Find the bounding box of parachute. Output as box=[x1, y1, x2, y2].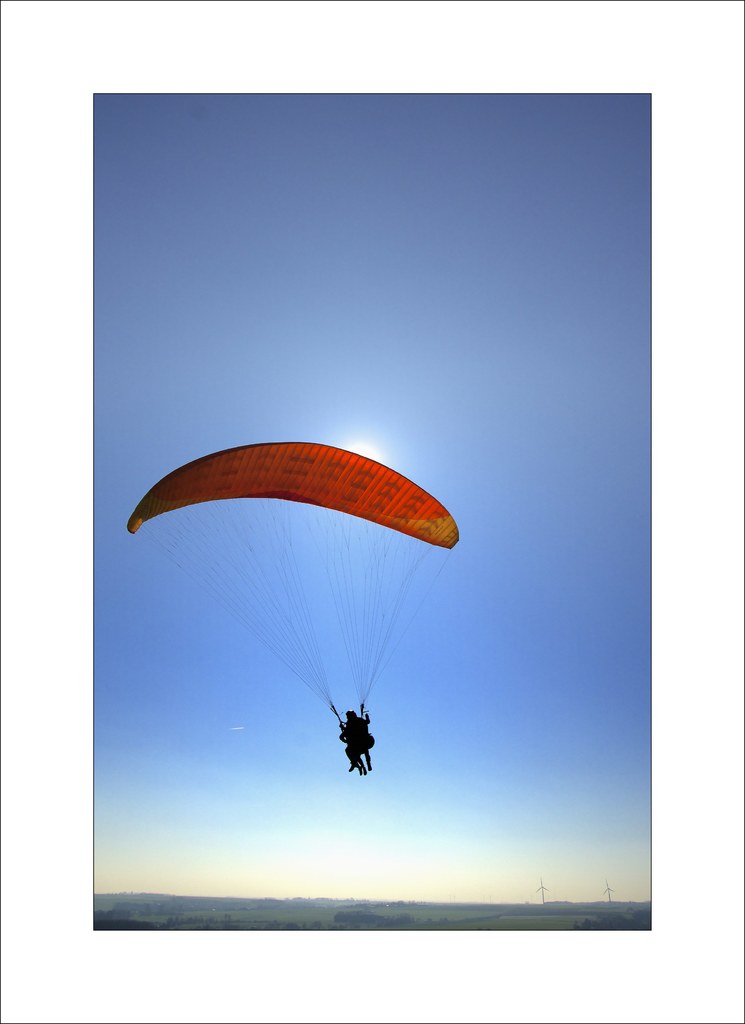
box=[124, 440, 455, 717].
